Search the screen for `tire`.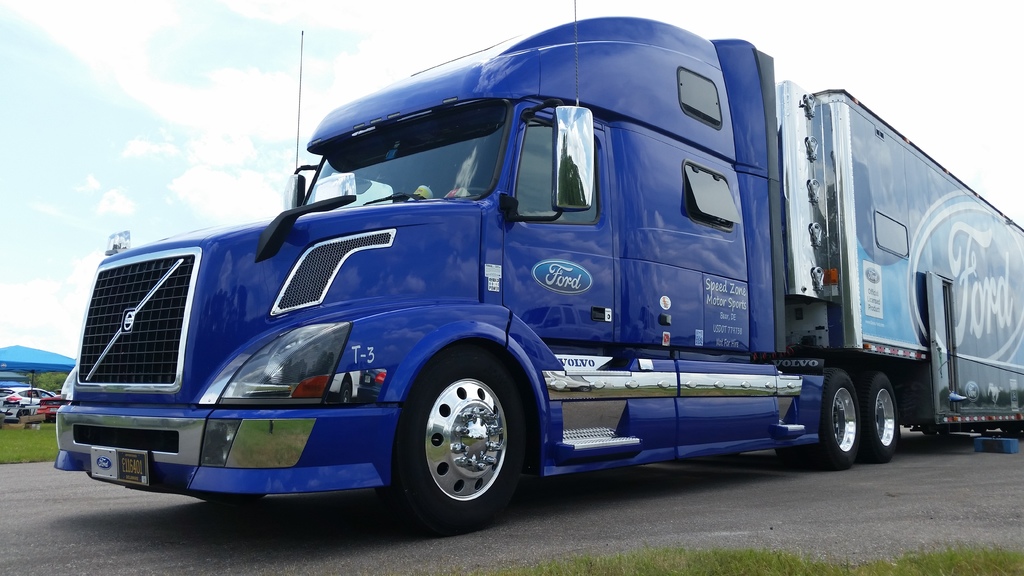
Found at l=851, t=371, r=895, b=456.
